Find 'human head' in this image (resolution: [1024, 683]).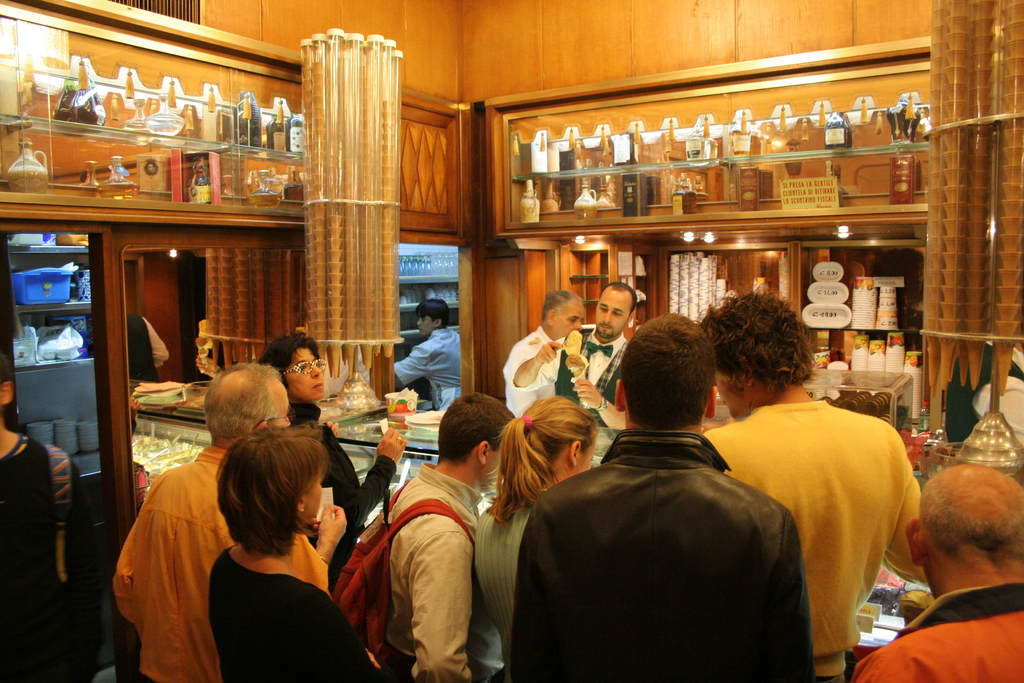
box=[614, 318, 716, 432].
